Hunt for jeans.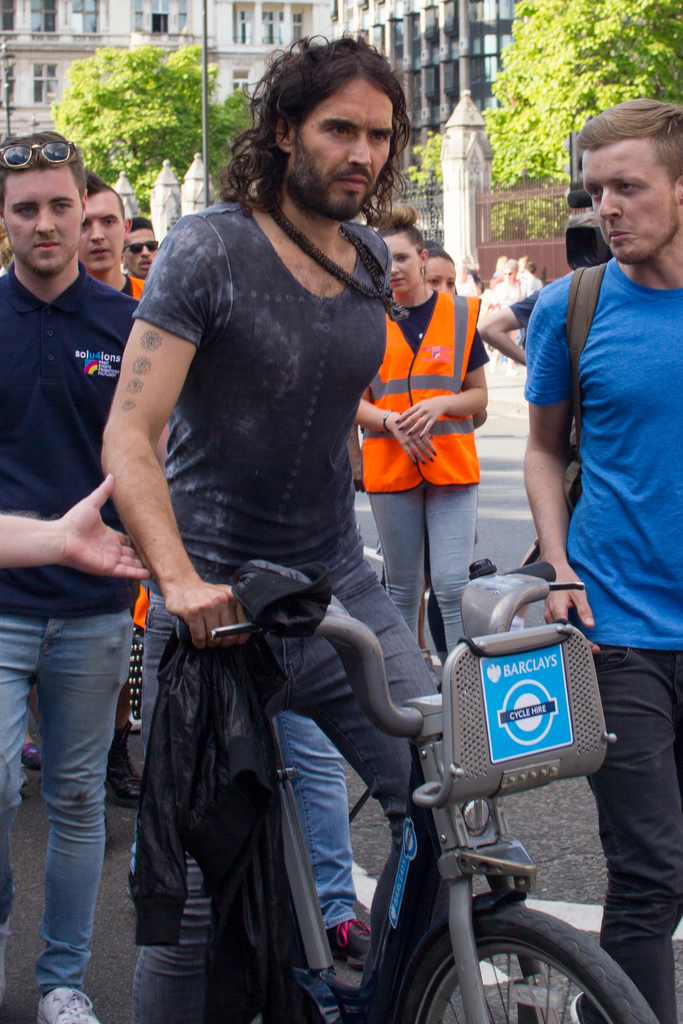
Hunted down at 265,713,365,926.
